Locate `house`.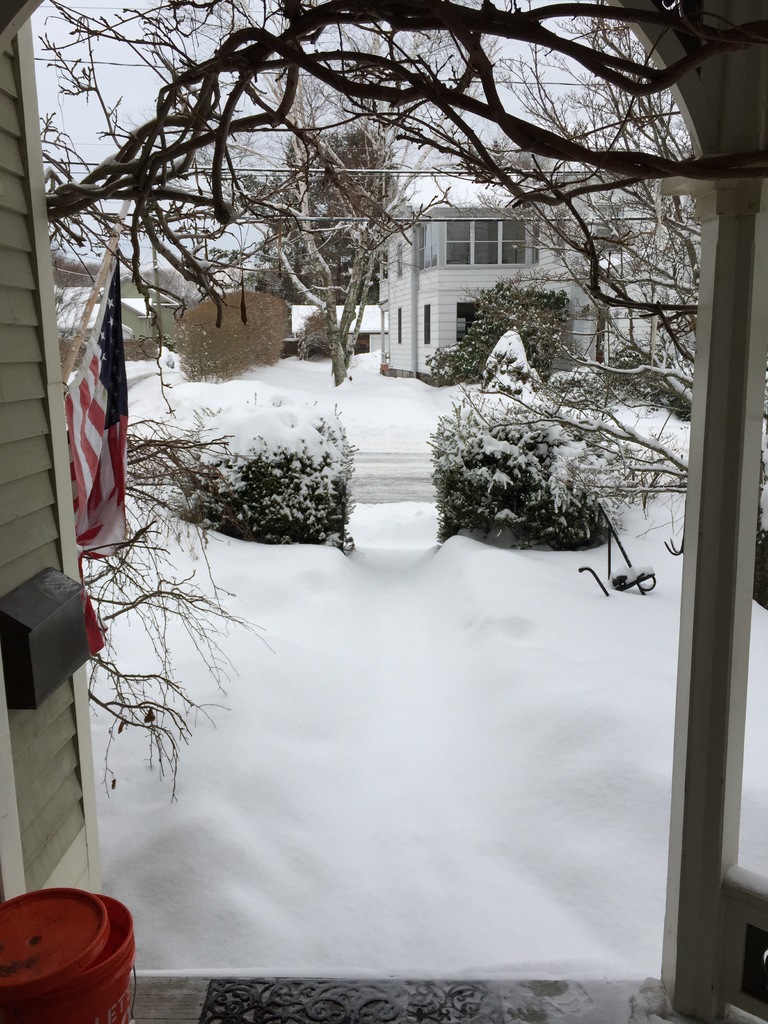
Bounding box: detection(279, 303, 389, 365).
